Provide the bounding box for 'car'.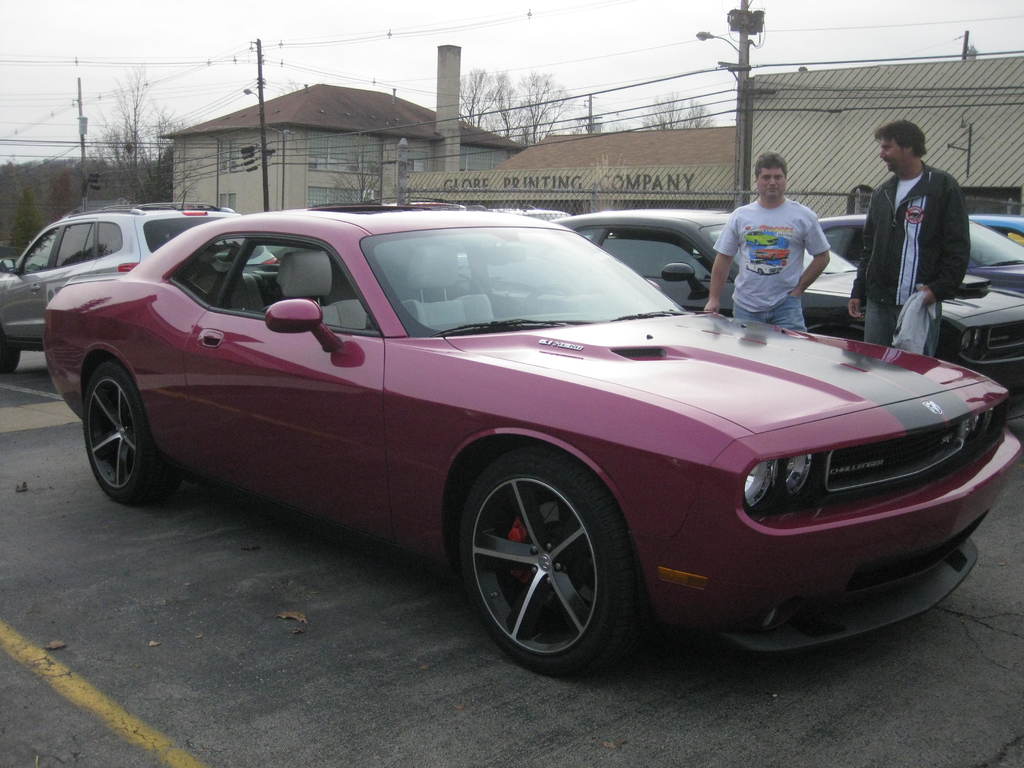
555 205 1023 383.
